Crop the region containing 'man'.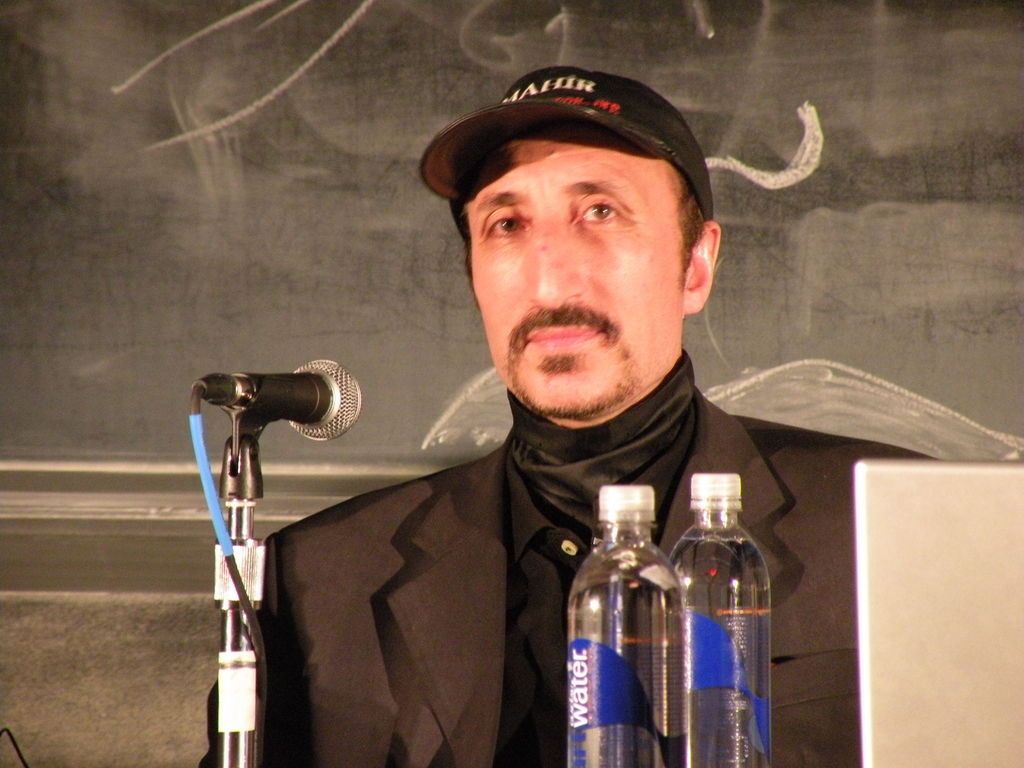
Crop region: select_region(209, 54, 947, 767).
